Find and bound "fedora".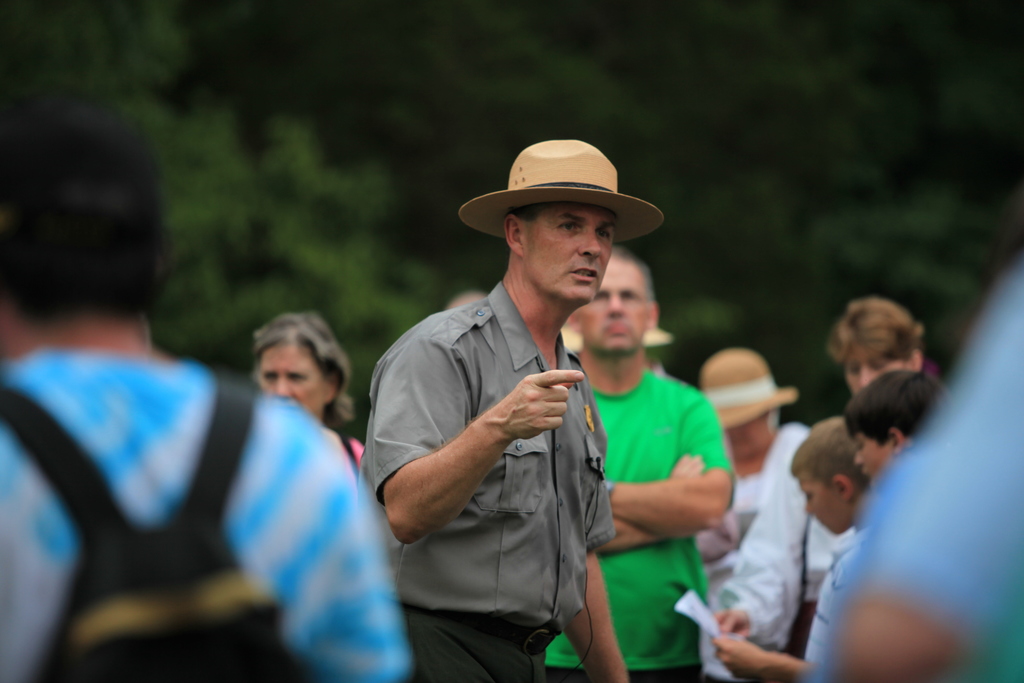
Bound: bbox=[701, 347, 799, 434].
